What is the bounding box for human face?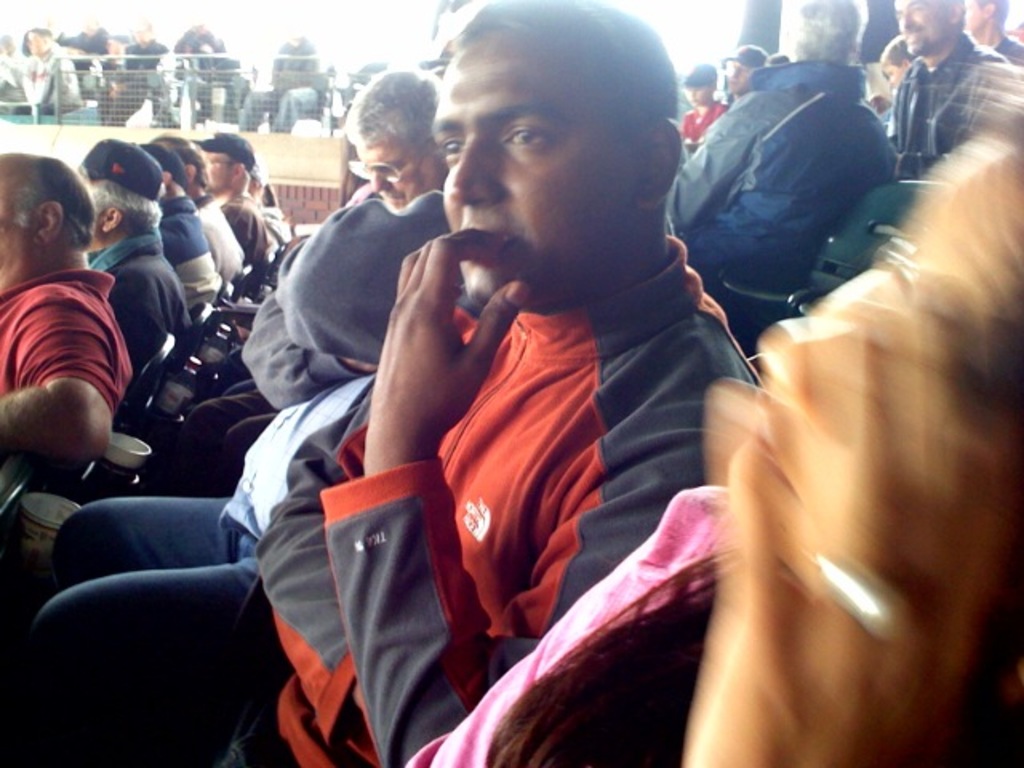
box(354, 138, 446, 206).
